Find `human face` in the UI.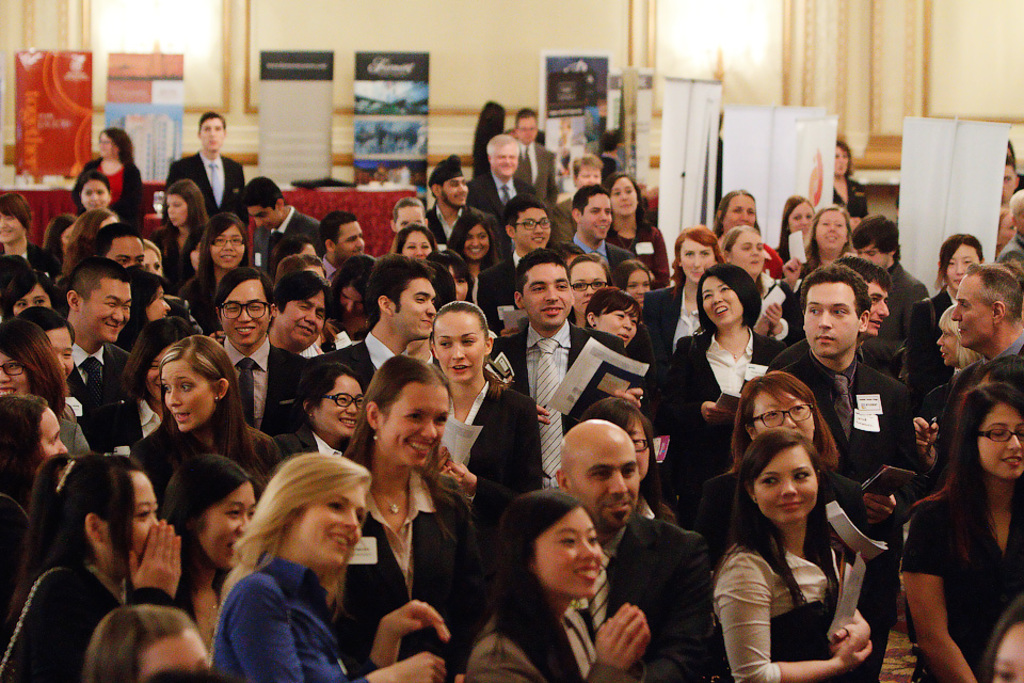
UI element at rect(730, 229, 767, 275).
